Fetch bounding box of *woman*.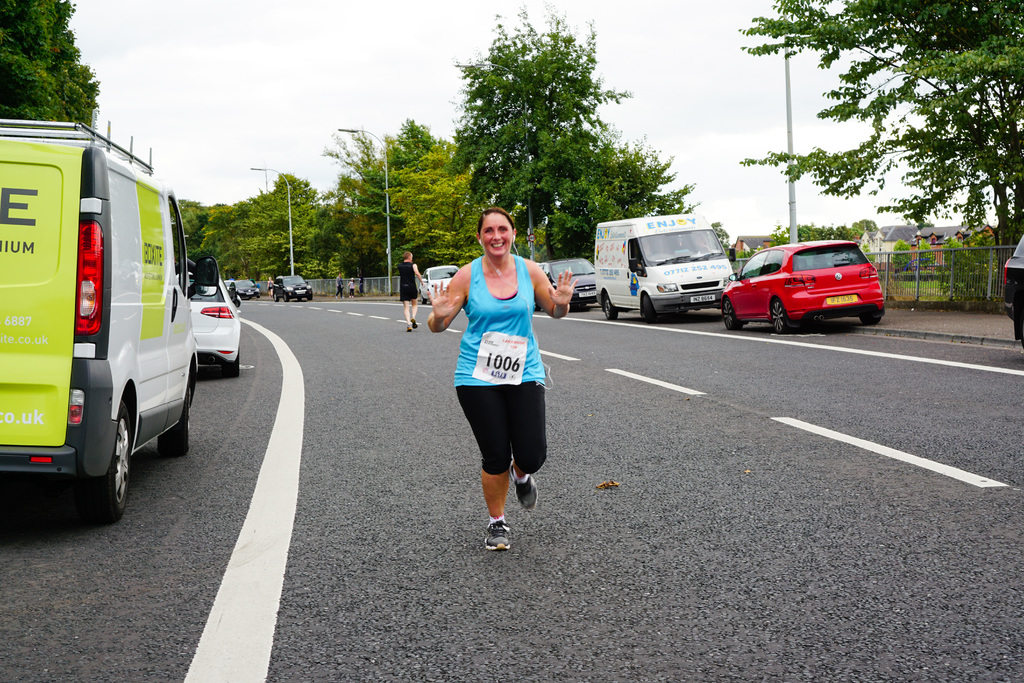
Bbox: pyautogui.locateOnScreen(335, 271, 346, 300).
